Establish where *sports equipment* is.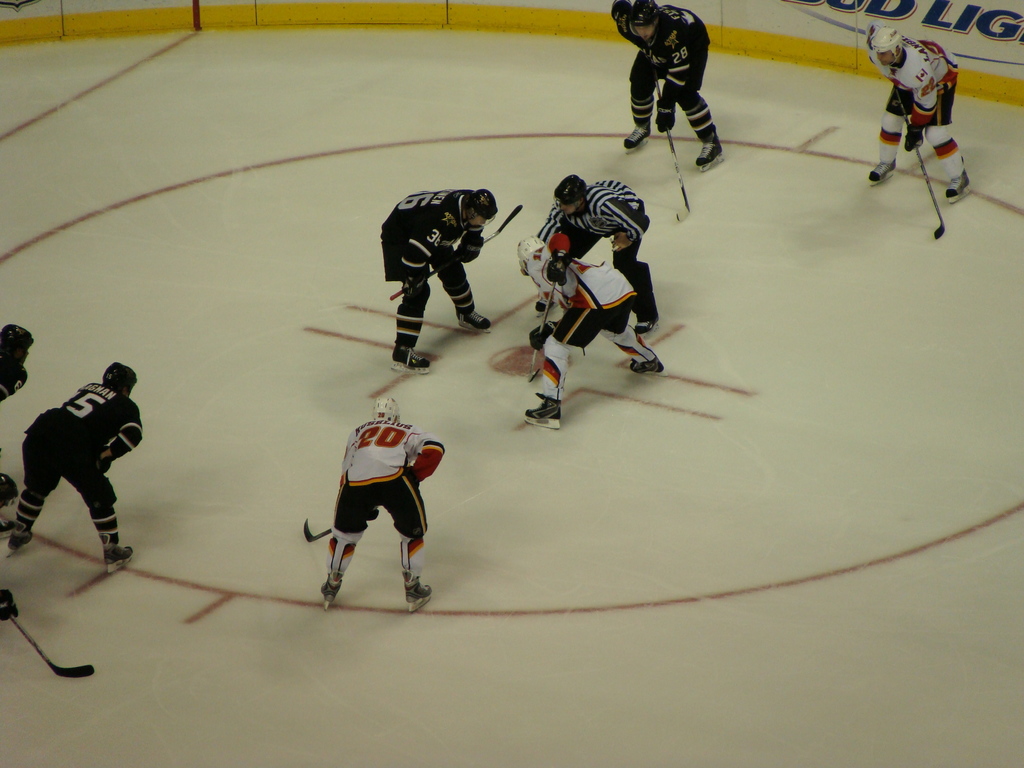
Established at {"x1": 0, "y1": 324, "x2": 35, "y2": 367}.
